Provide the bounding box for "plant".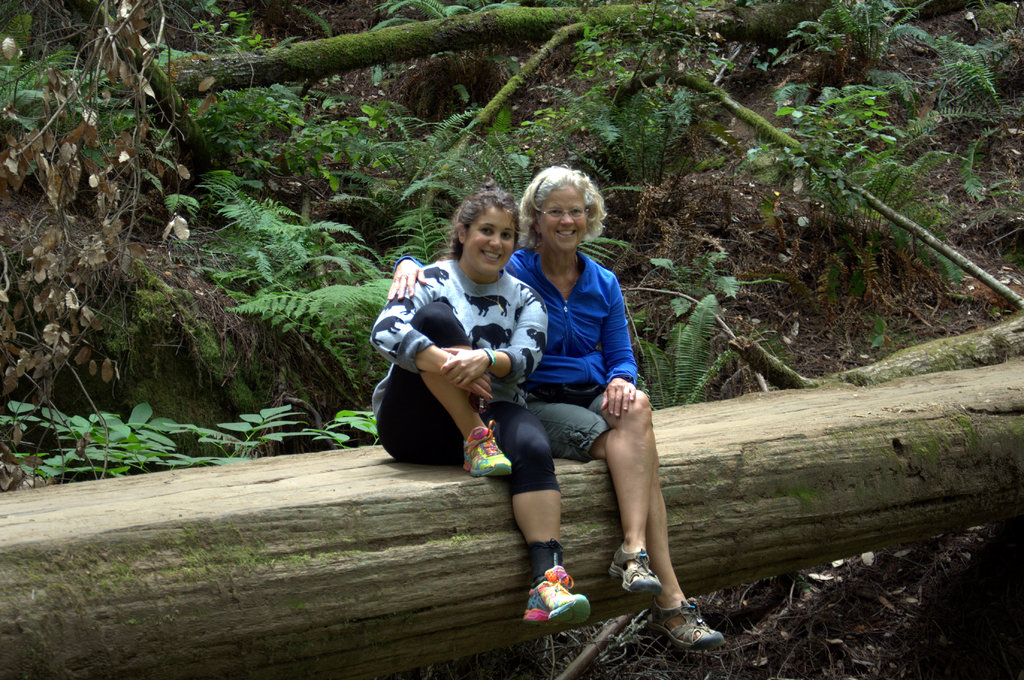
947:120:989:198.
